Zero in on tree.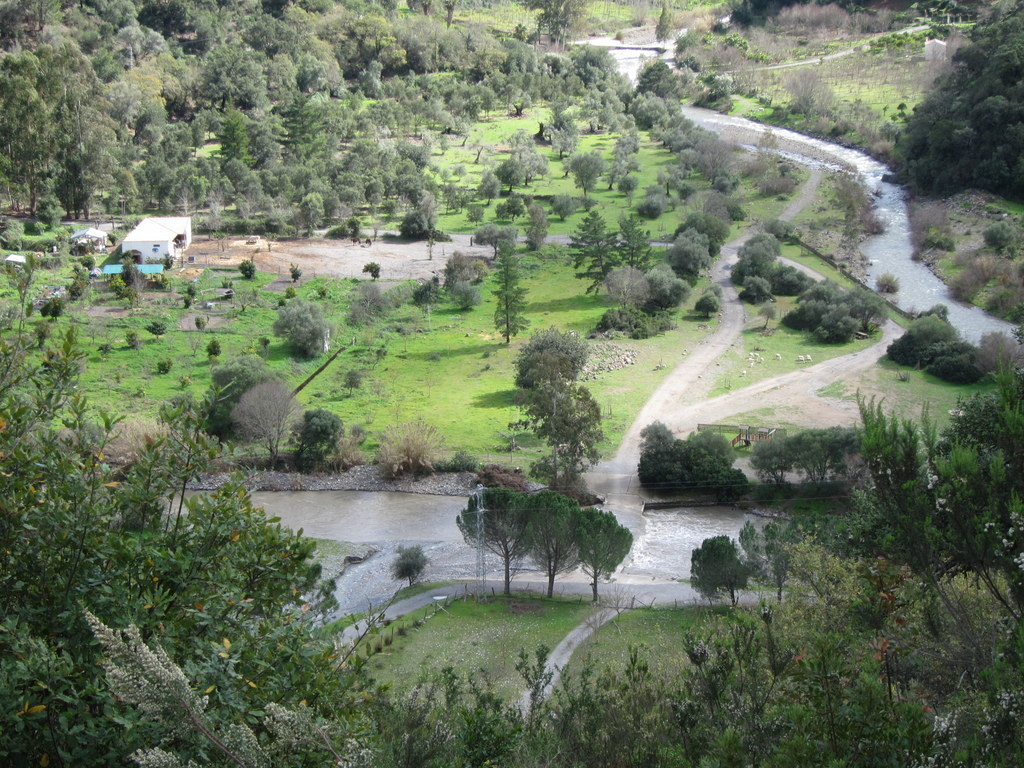
Zeroed in: (270,303,336,357).
